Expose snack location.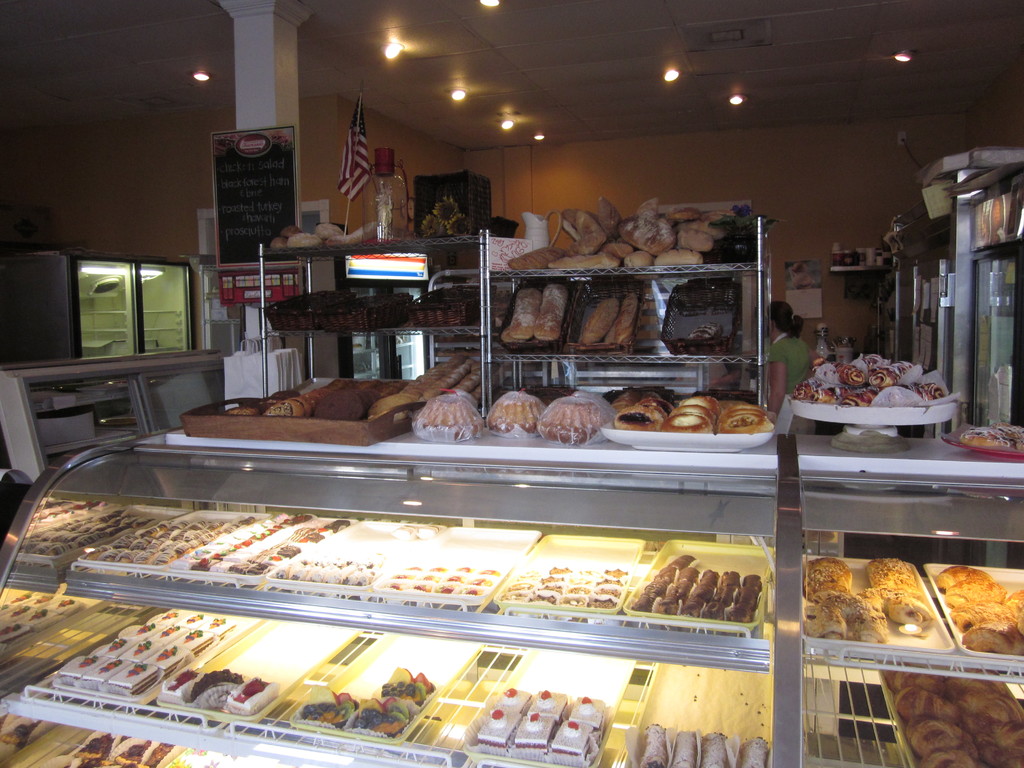
Exposed at 572, 294, 621, 355.
